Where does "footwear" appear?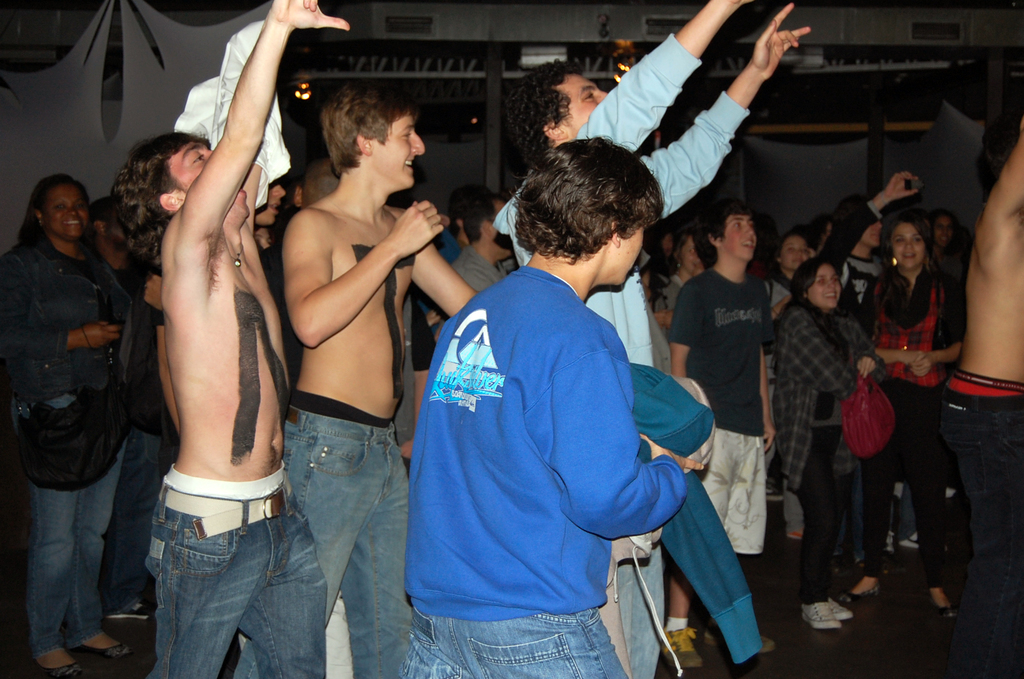
Appears at bbox=(660, 624, 709, 673).
